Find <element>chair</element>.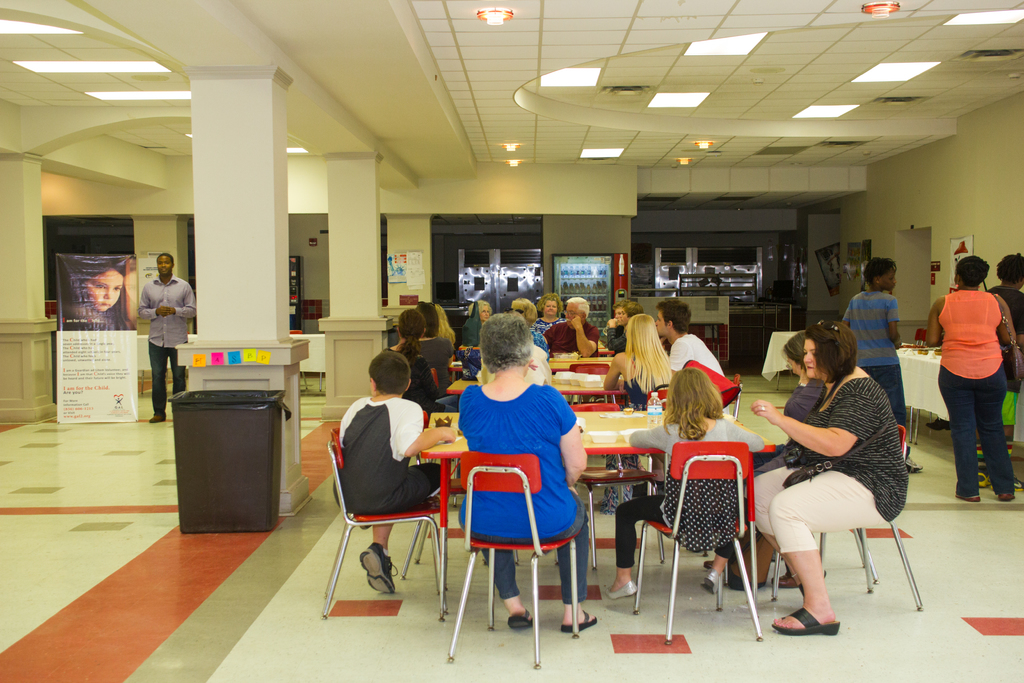
x1=762 y1=423 x2=928 y2=612.
